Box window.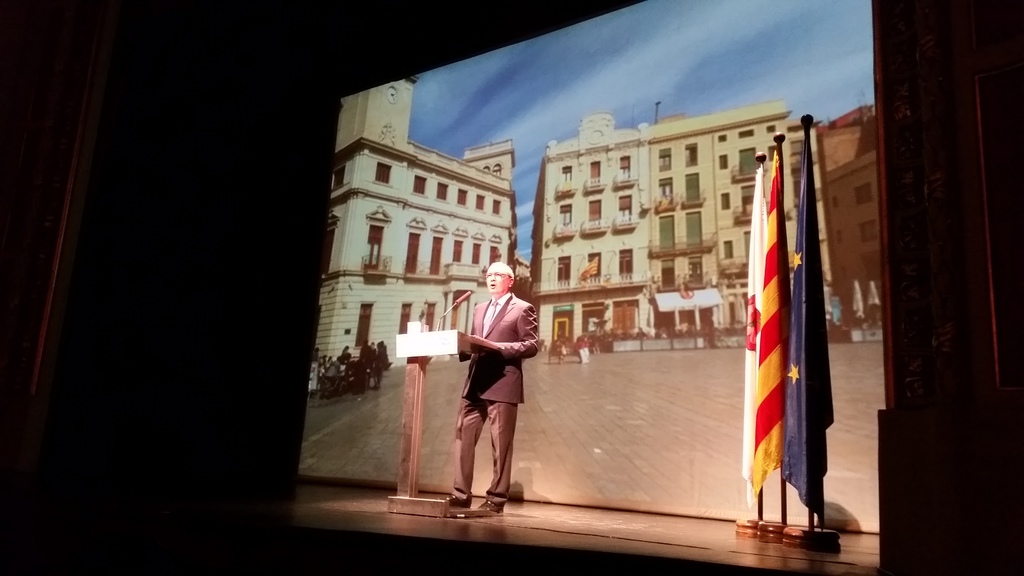
Rect(428, 235, 445, 272).
